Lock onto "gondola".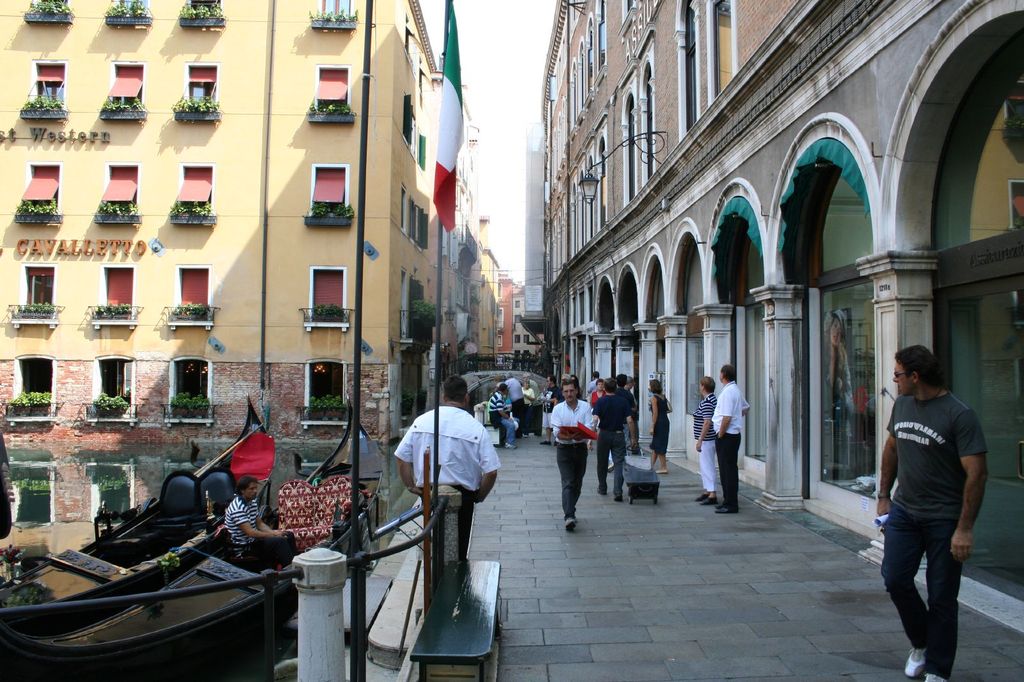
Locked: box(0, 386, 378, 681).
